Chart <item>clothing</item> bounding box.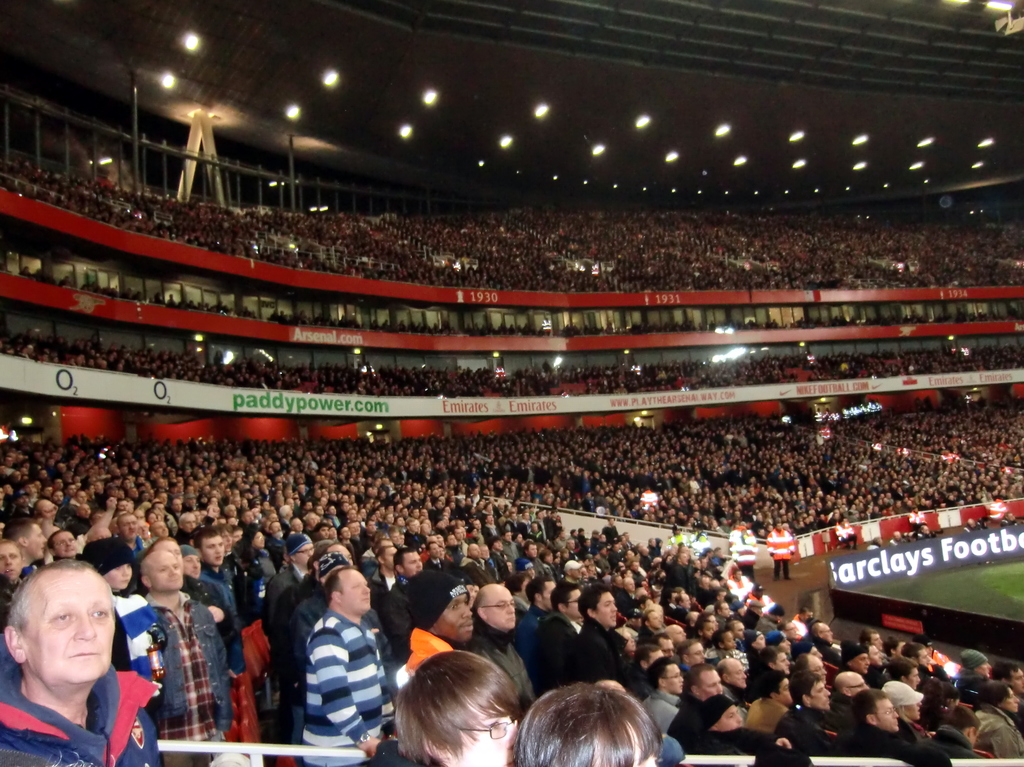
Charted: box=[968, 700, 1023, 758].
